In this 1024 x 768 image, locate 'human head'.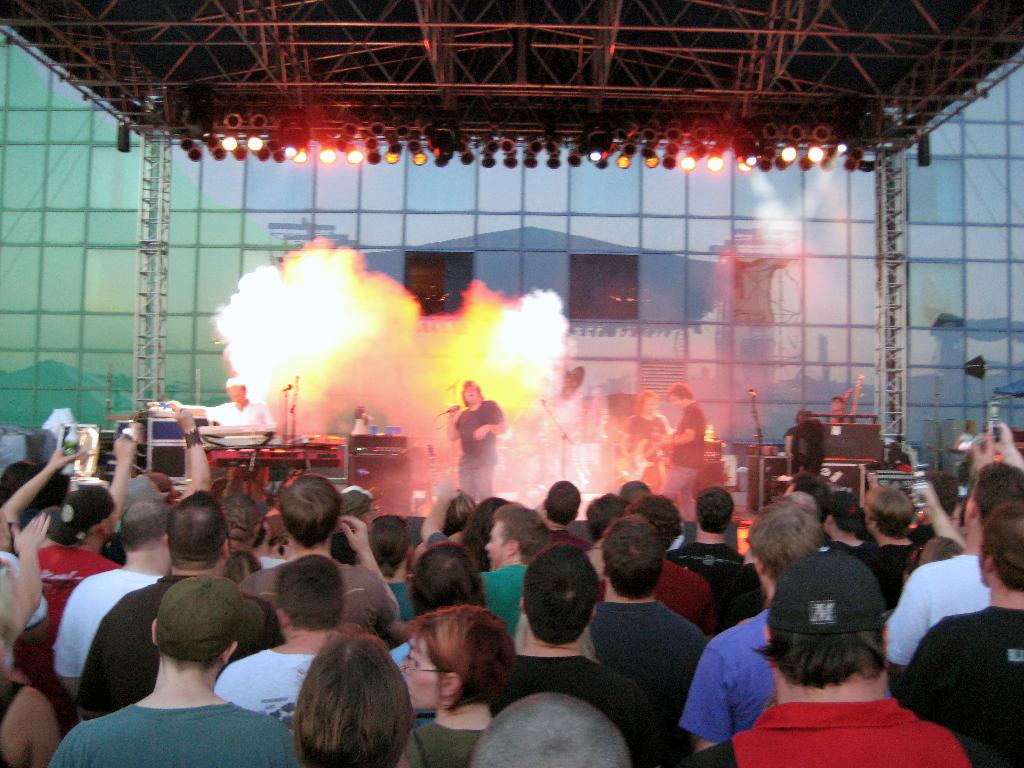
Bounding box: {"x1": 368, "y1": 512, "x2": 414, "y2": 577}.
